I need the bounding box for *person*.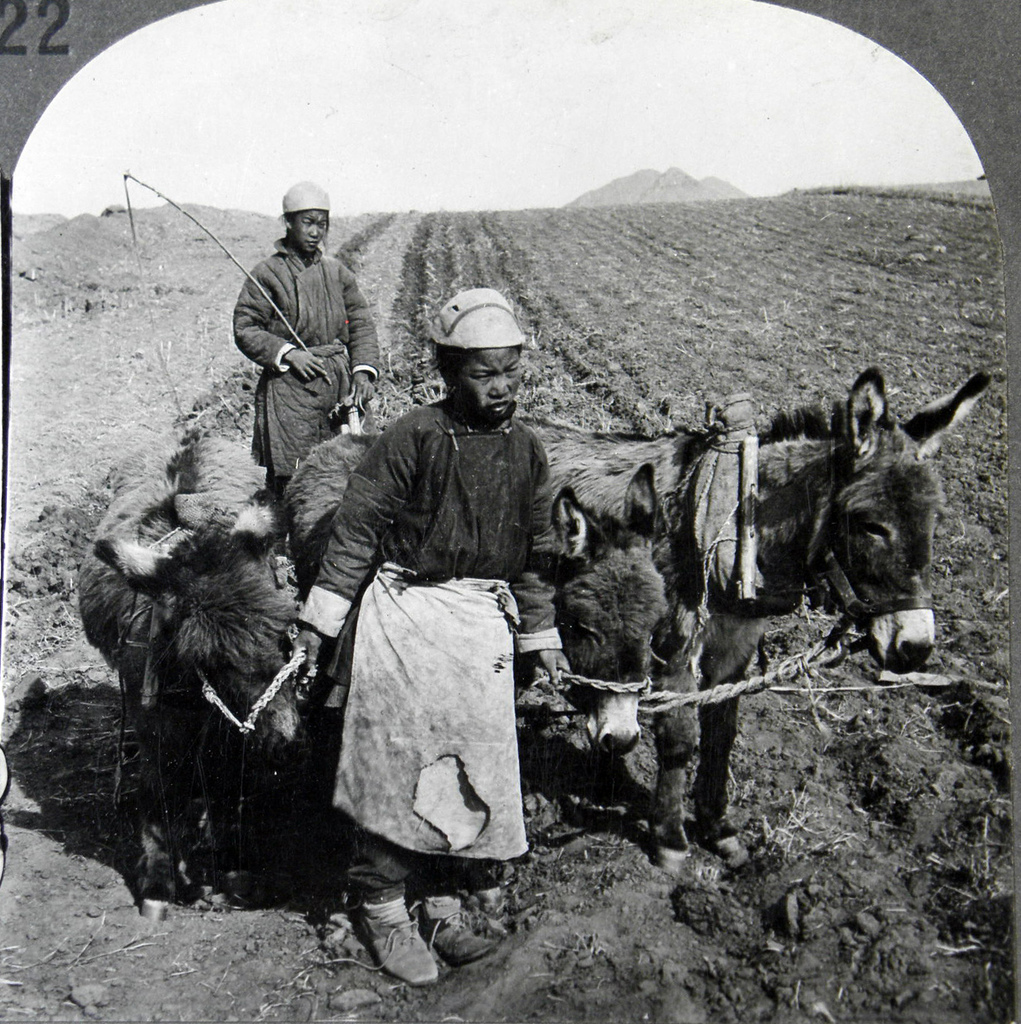
Here it is: bbox=(280, 286, 570, 991).
